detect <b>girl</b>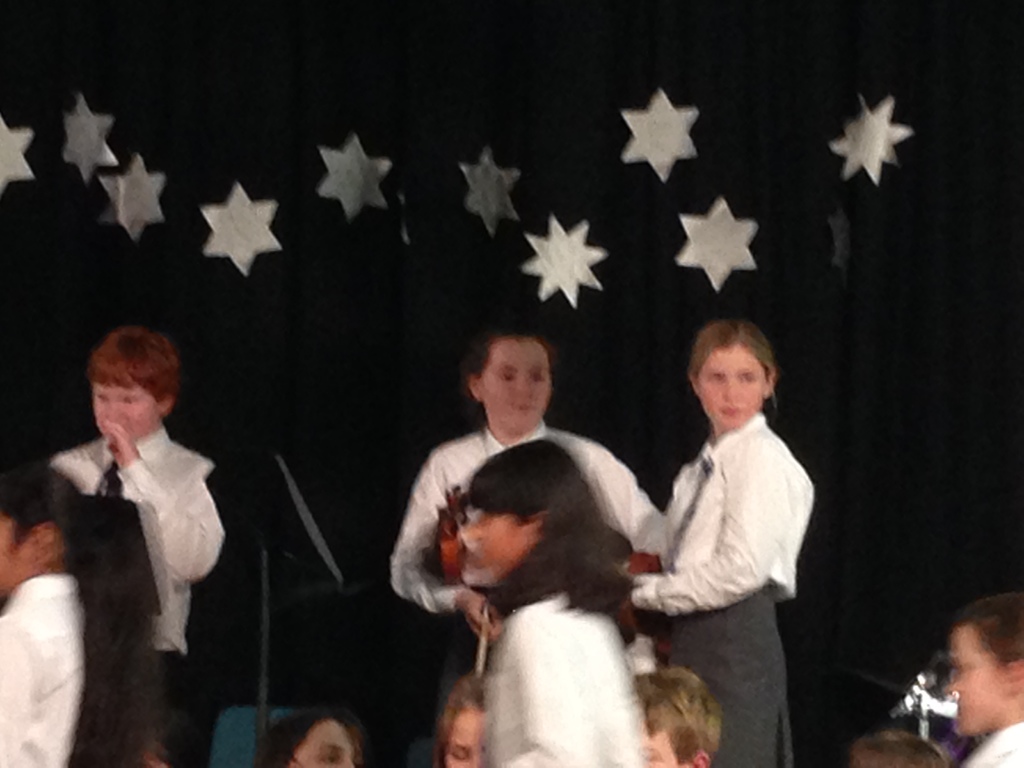
BBox(386, 324, 674, 717)
